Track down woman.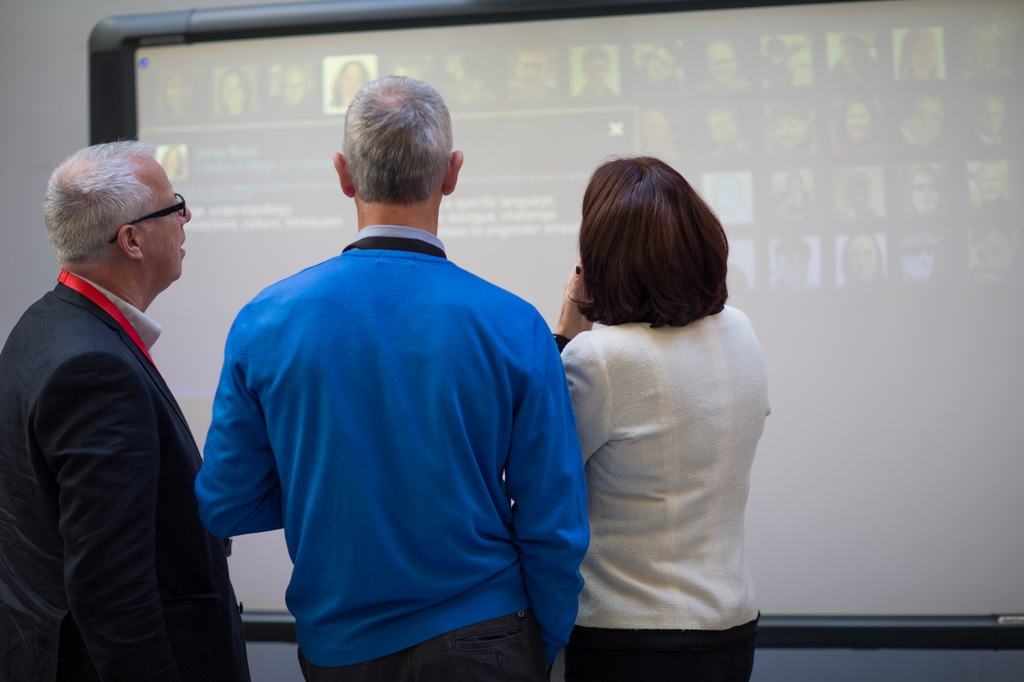
Tracked to box(534, 149, 790, 681).
